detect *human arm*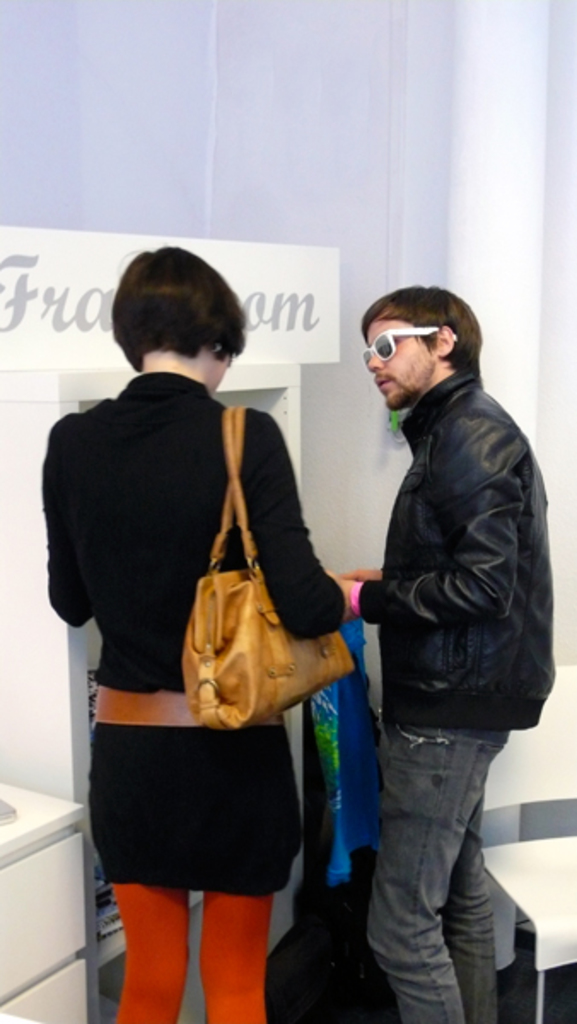
335/423/519/616
